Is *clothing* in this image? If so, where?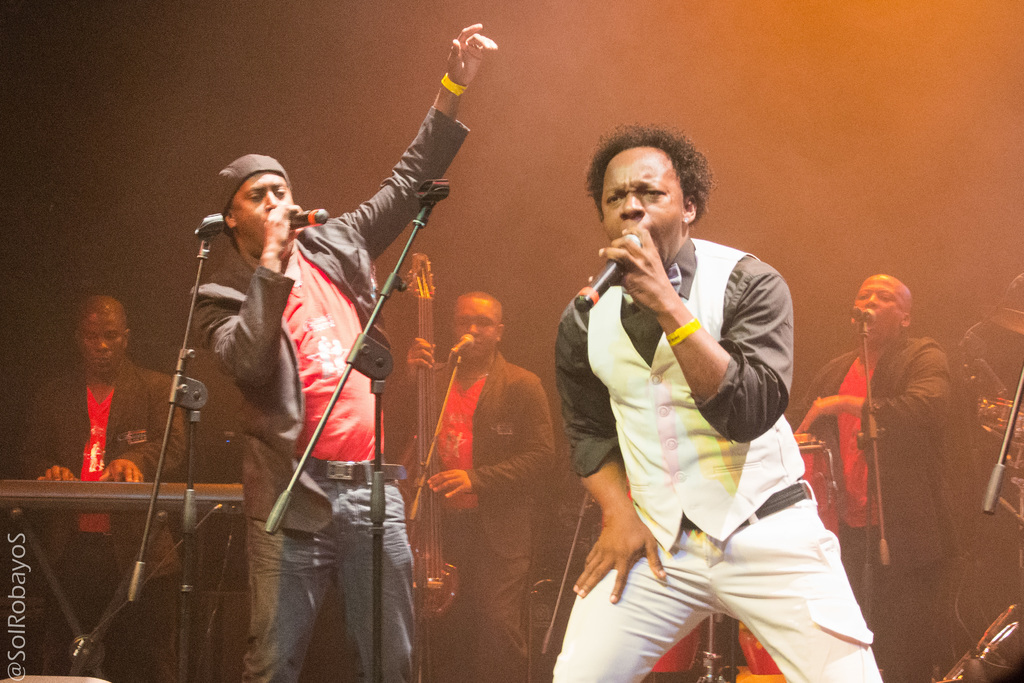
Yes, at pyautogui.locateOnScreen(195, 104, 431, 682).
